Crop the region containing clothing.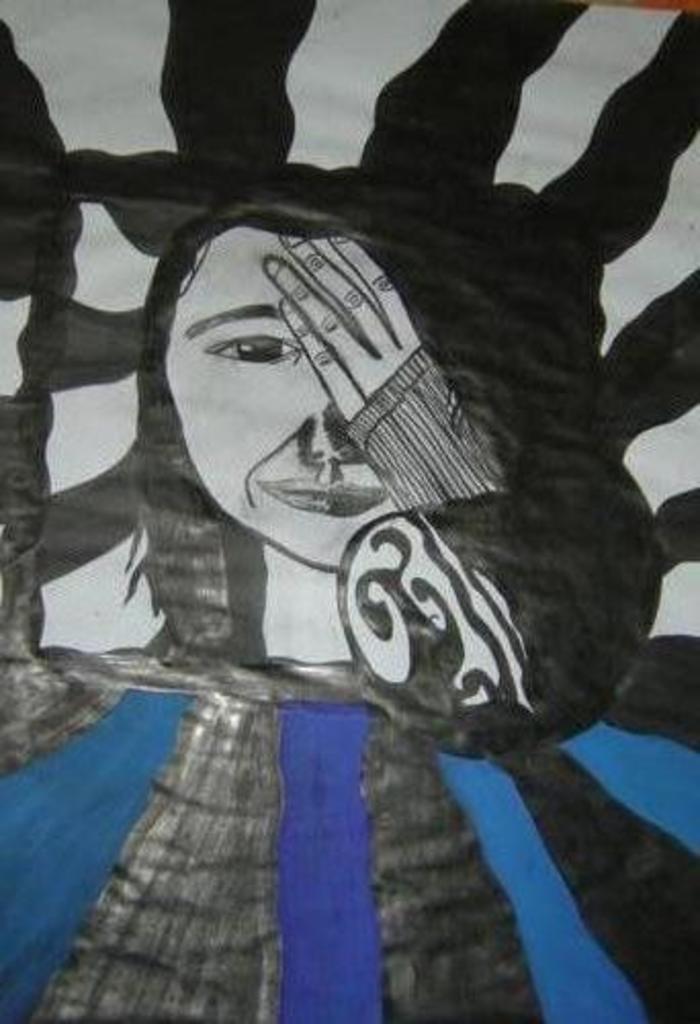
Crop region: 0,381,698,1022.
